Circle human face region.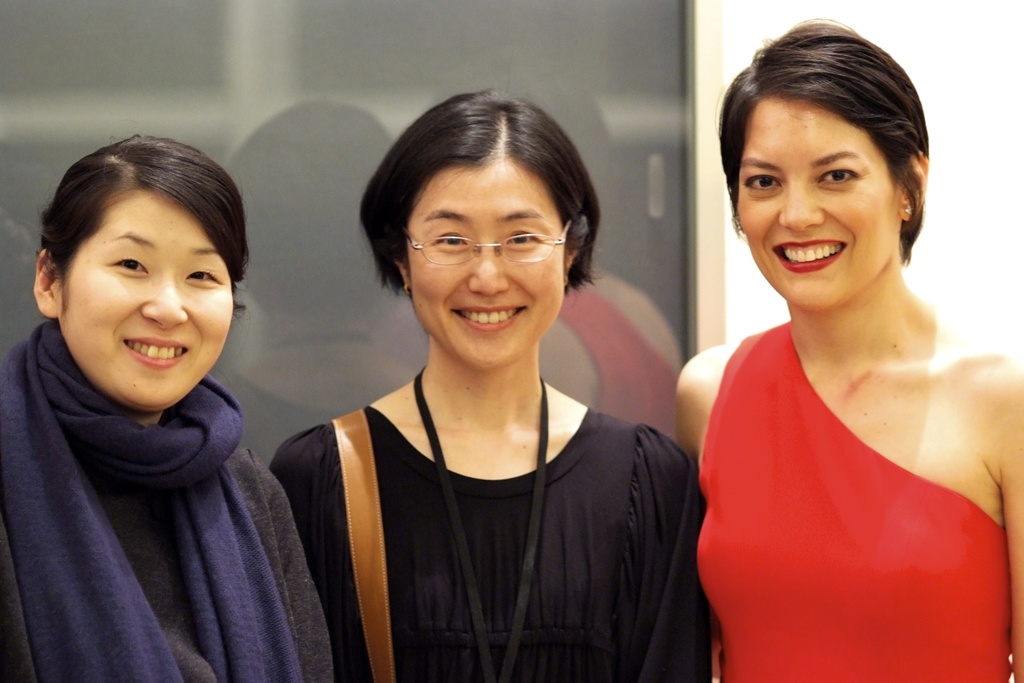
Region: <bbox>736, 101, 901, 309</bbox>.
